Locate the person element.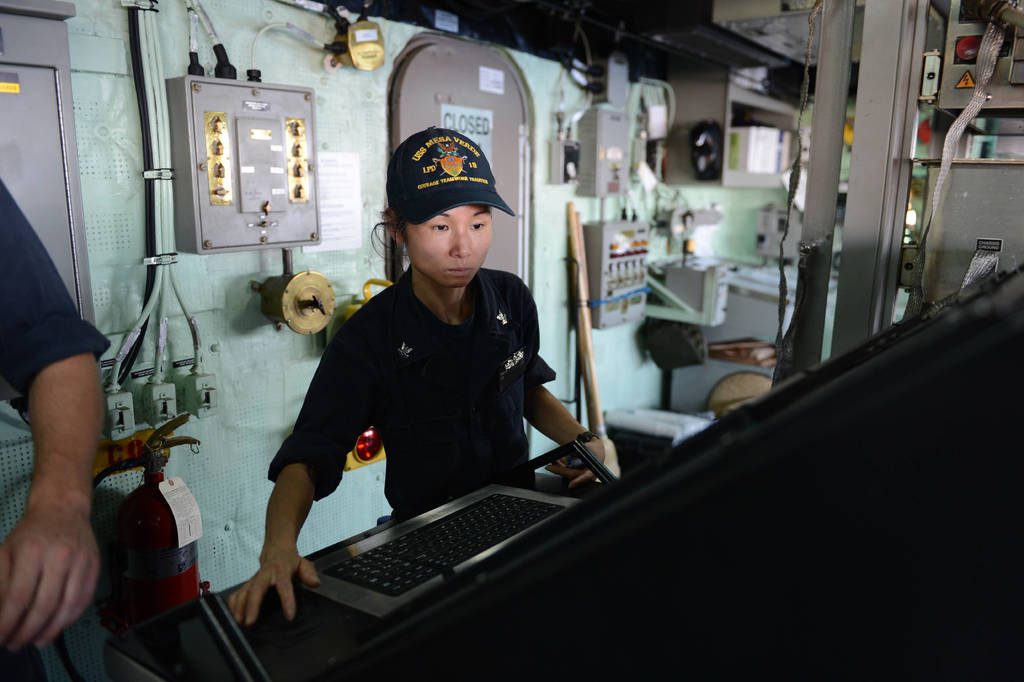
Element bbox: bbox=(0, 167, 109, 681).
